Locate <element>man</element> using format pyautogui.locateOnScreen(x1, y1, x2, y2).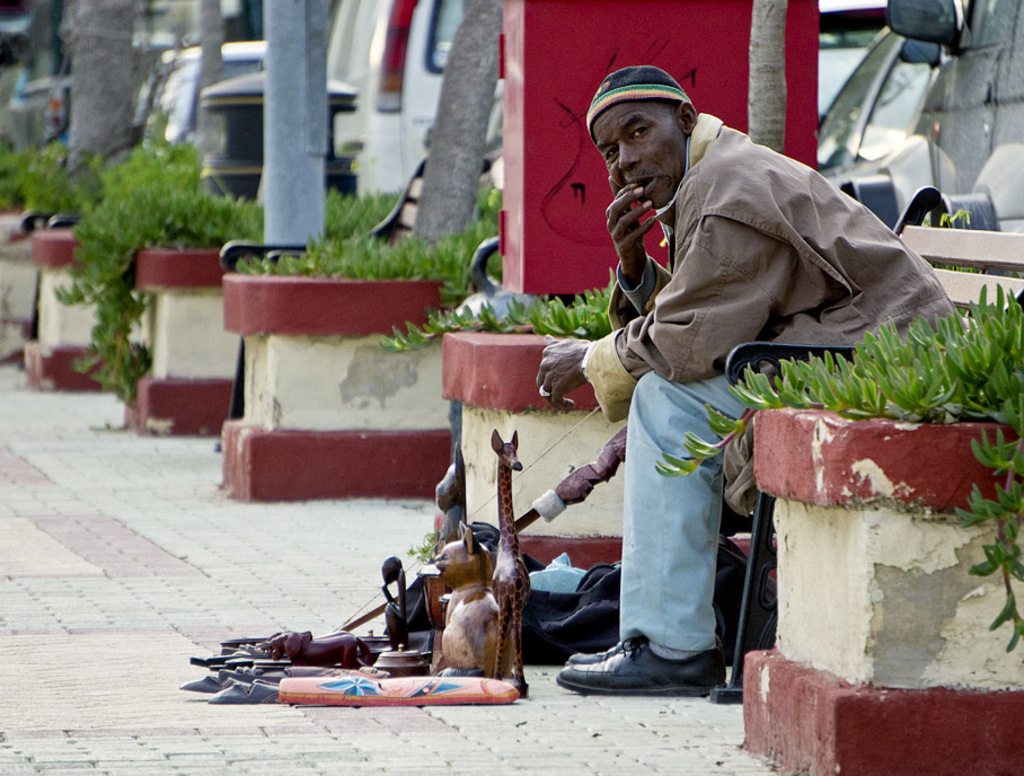
pyautogui.locateOnScreen(544, 91, 888, 634).
